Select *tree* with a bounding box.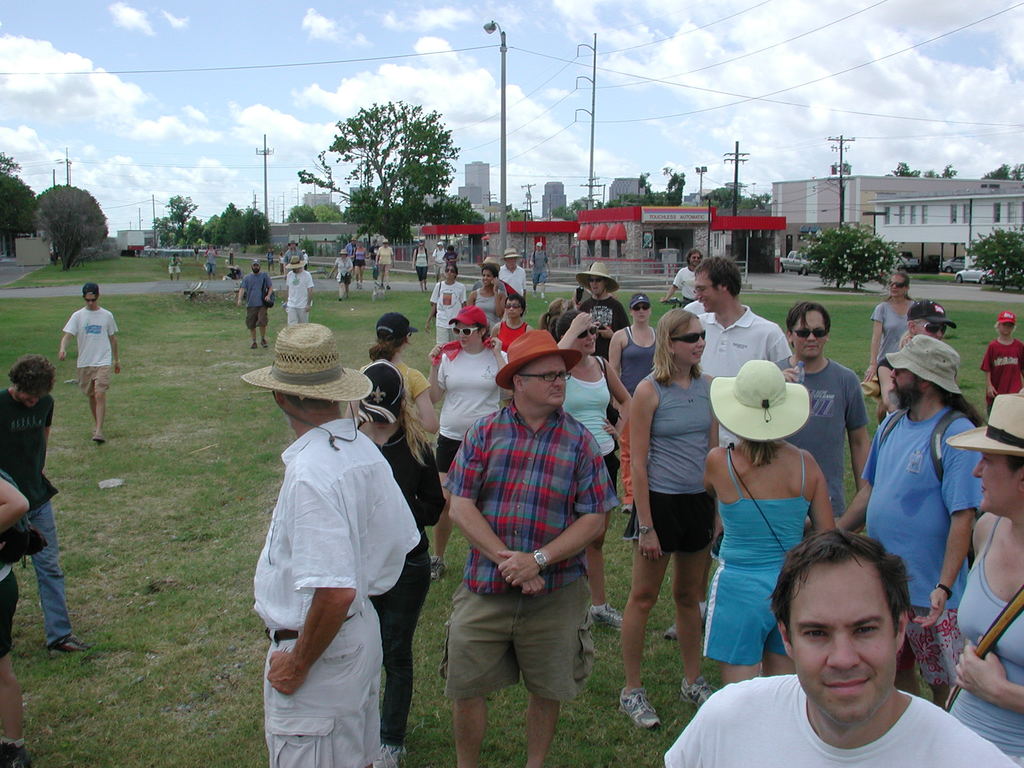
(left=895, top=161, right=947, bottom=172).
